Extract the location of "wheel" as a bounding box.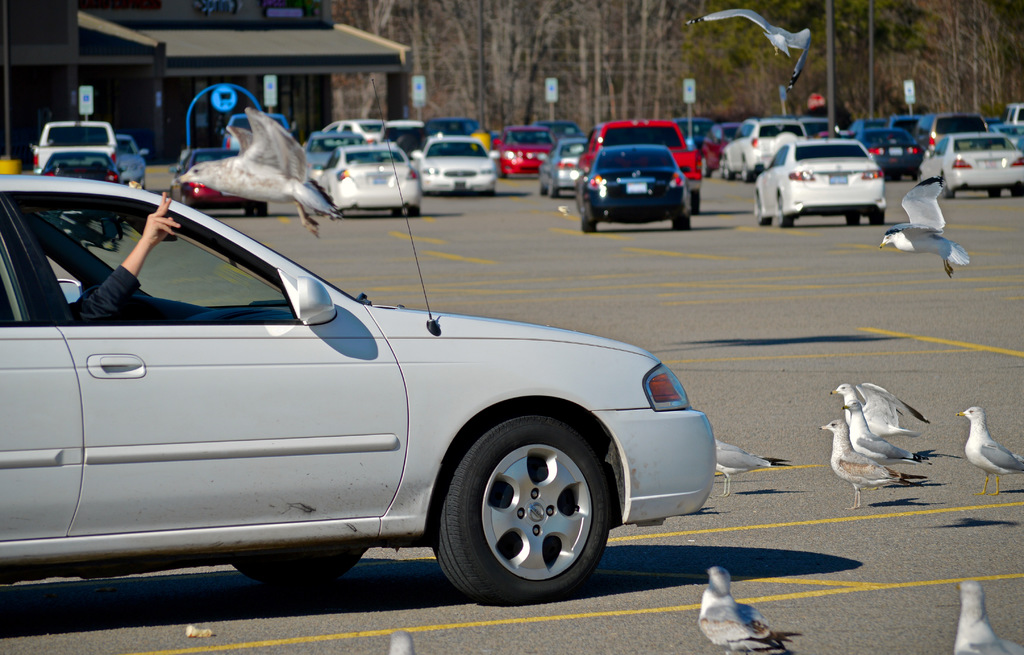
bbox(742, 160, 750, 184).
